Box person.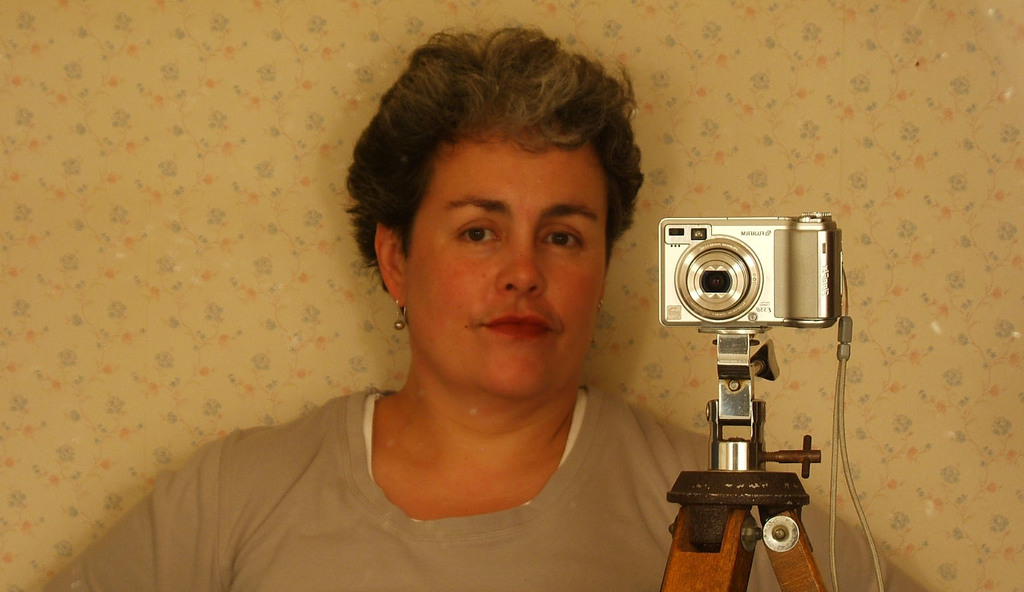
39 24 929 591.
